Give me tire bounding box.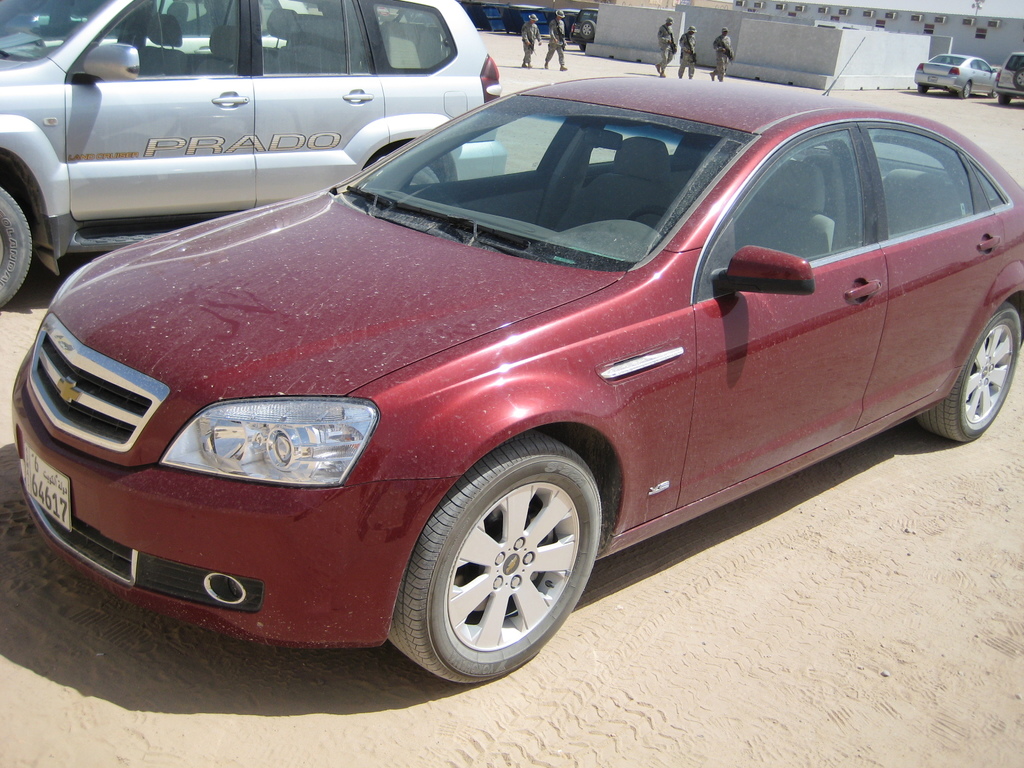
bbox(399, 456, 596, 693).
